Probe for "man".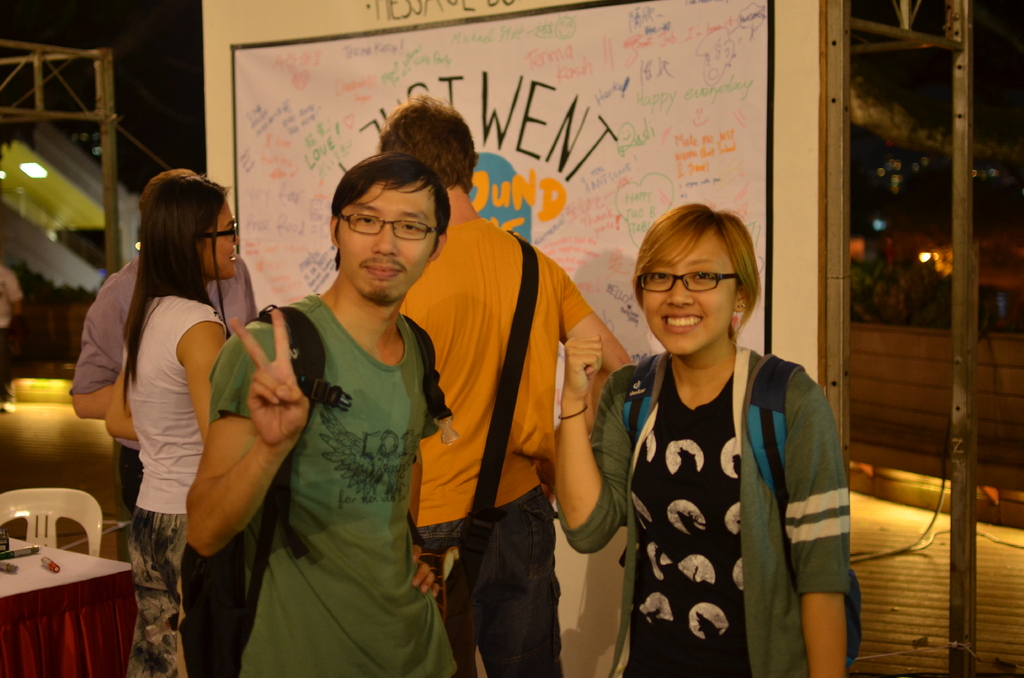
Probe result: [0,263,25,405].
